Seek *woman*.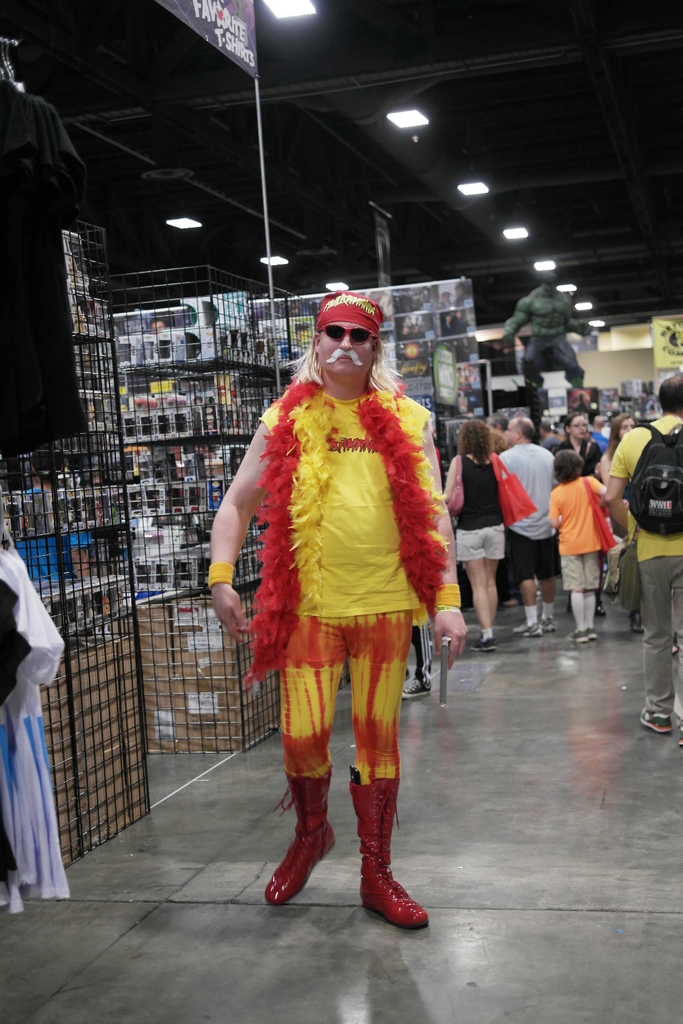
bbox(551, 413, 598, 487).
